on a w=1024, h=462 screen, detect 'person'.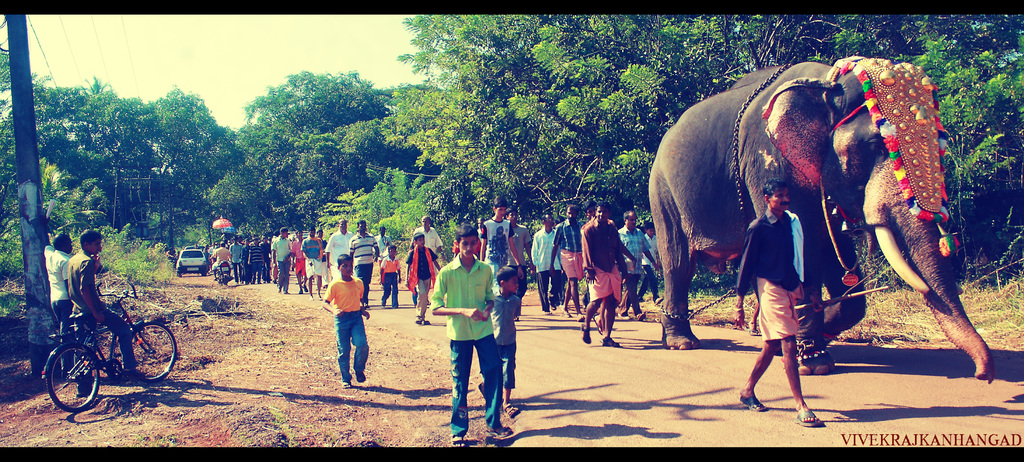
x1=408 y1=235 x2=445 y2=328.
